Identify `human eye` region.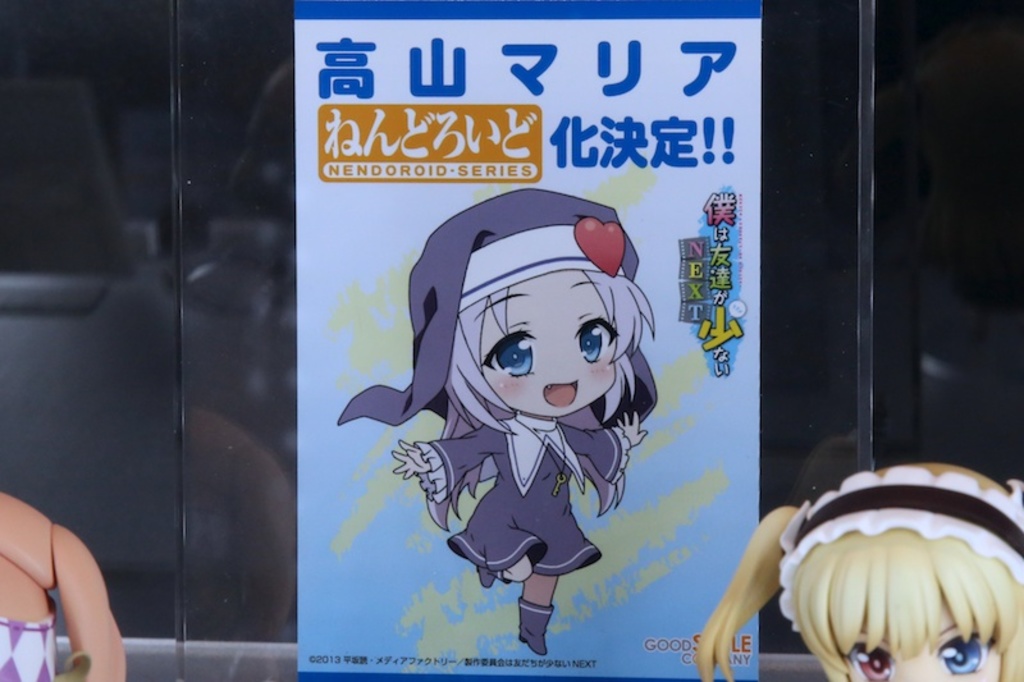
Region: l=573, t=316, r=625, b=367.
